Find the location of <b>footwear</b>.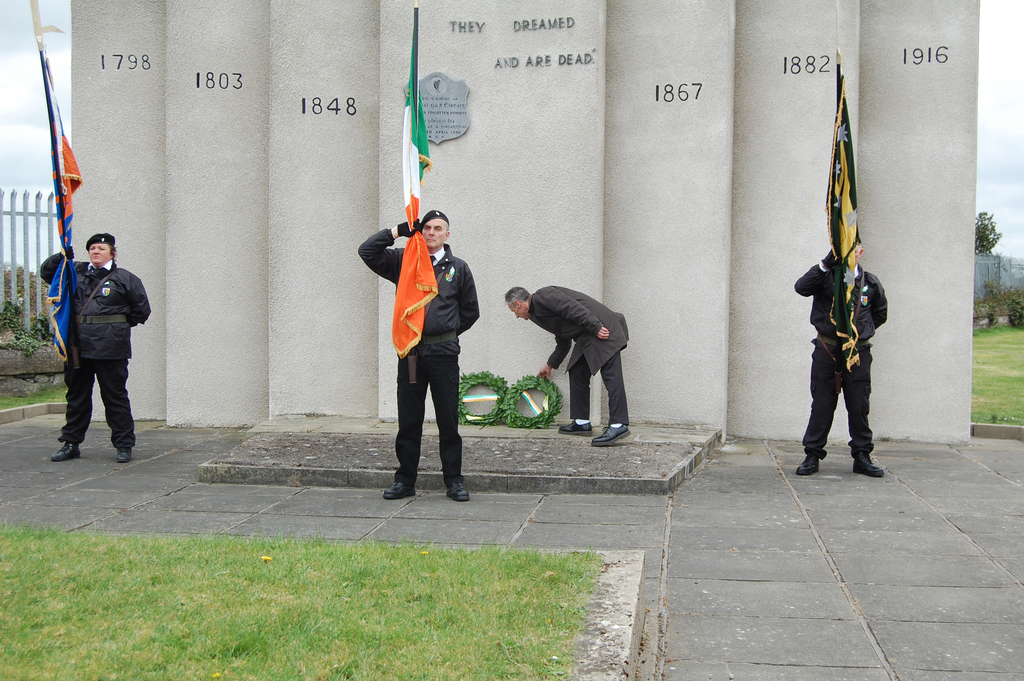
Location: <region>381, 482, 418, 500</region>.
